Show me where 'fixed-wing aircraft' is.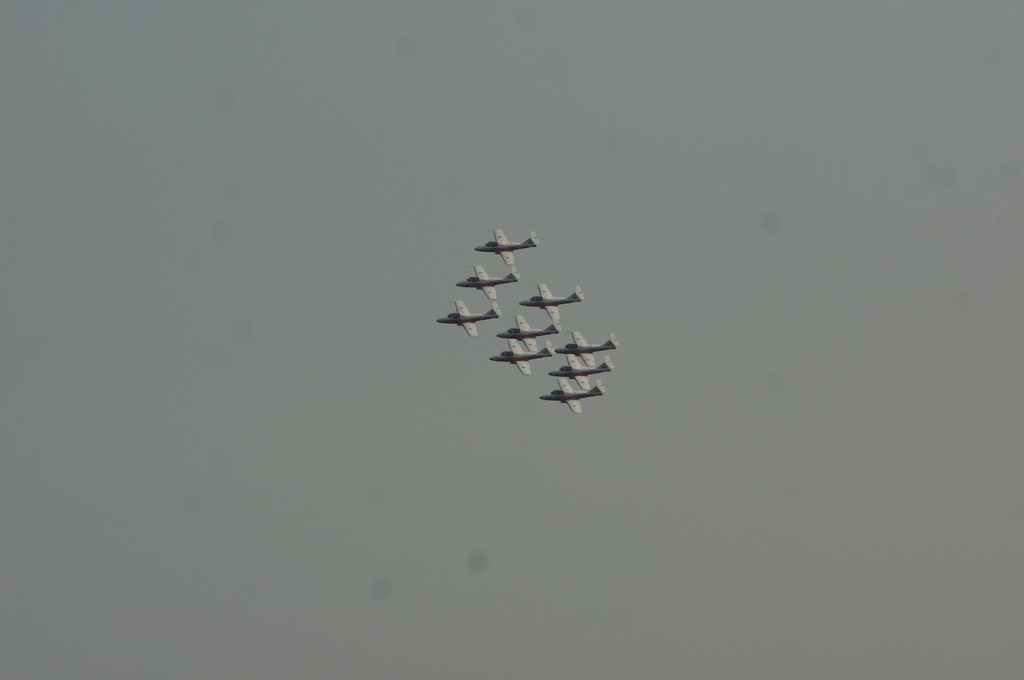
'fixed-wing aircraft' is at locate(472, 228, 538, 264).
